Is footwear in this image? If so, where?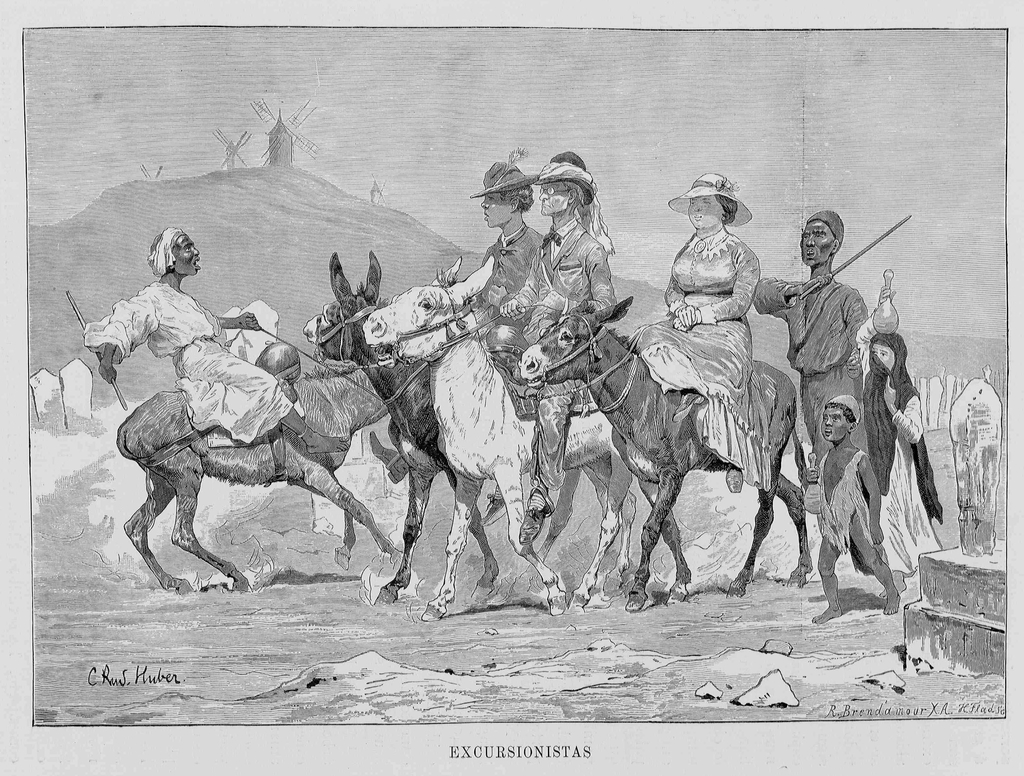
Yes, at 721:465:742:492.
